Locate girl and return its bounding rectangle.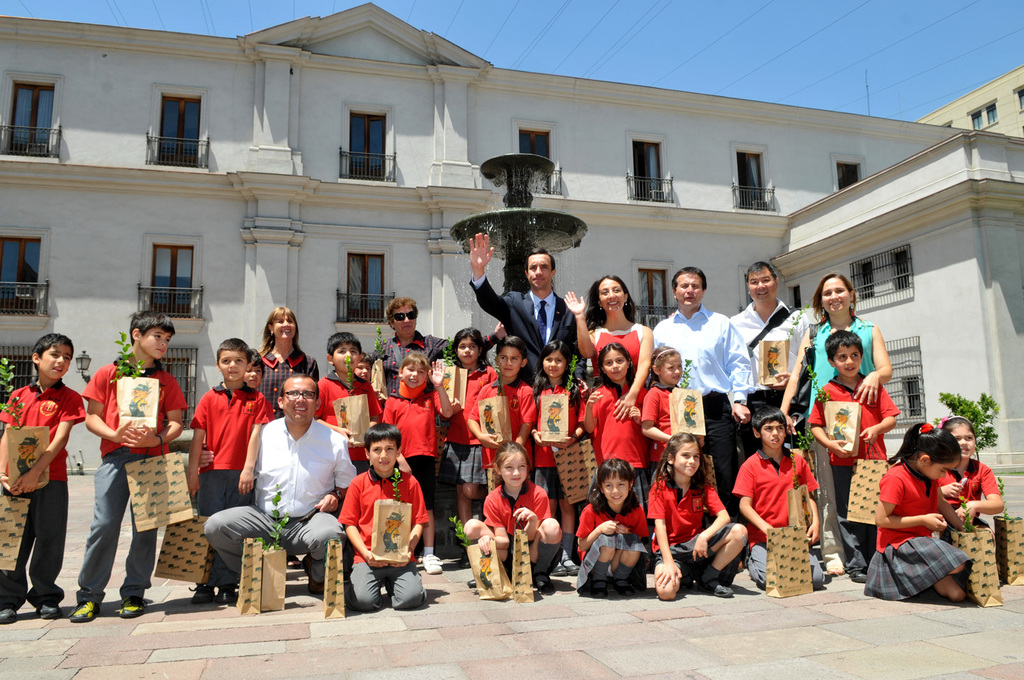
bbox=[534, 342, 587, 575].
